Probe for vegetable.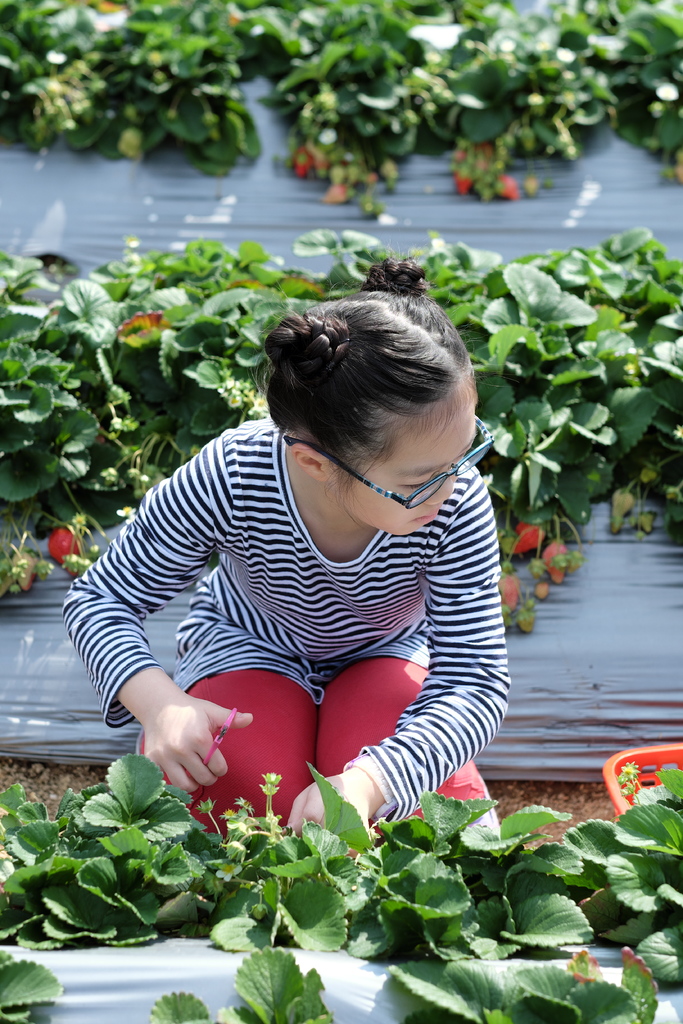
Probe result: (8,755,331,959).
